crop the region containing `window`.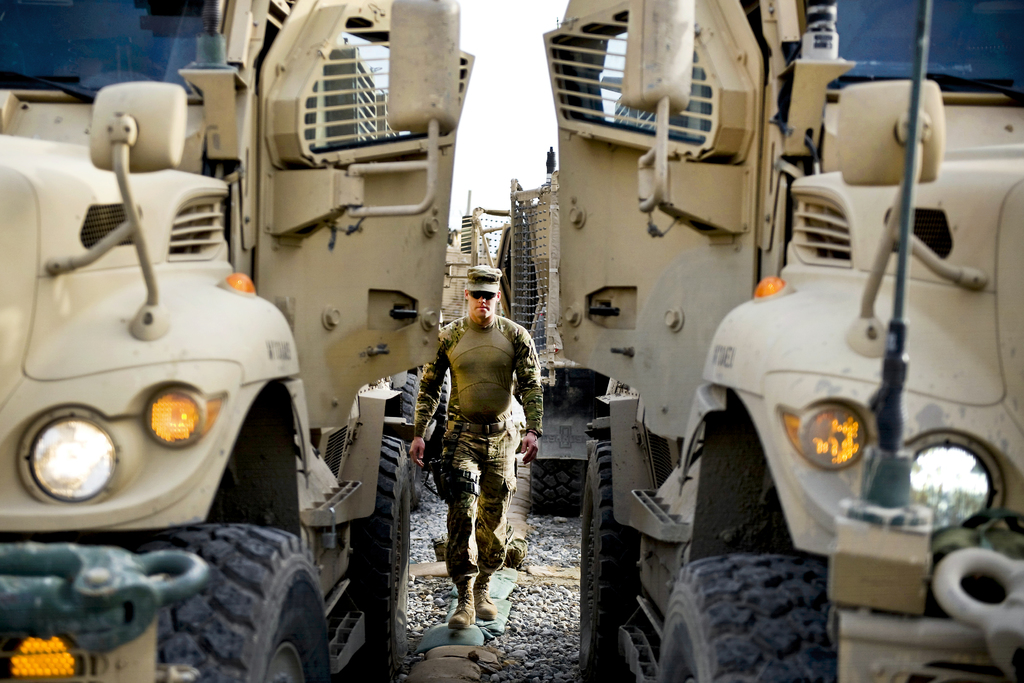
Crop region: locate(262, 0, 483, 163).
